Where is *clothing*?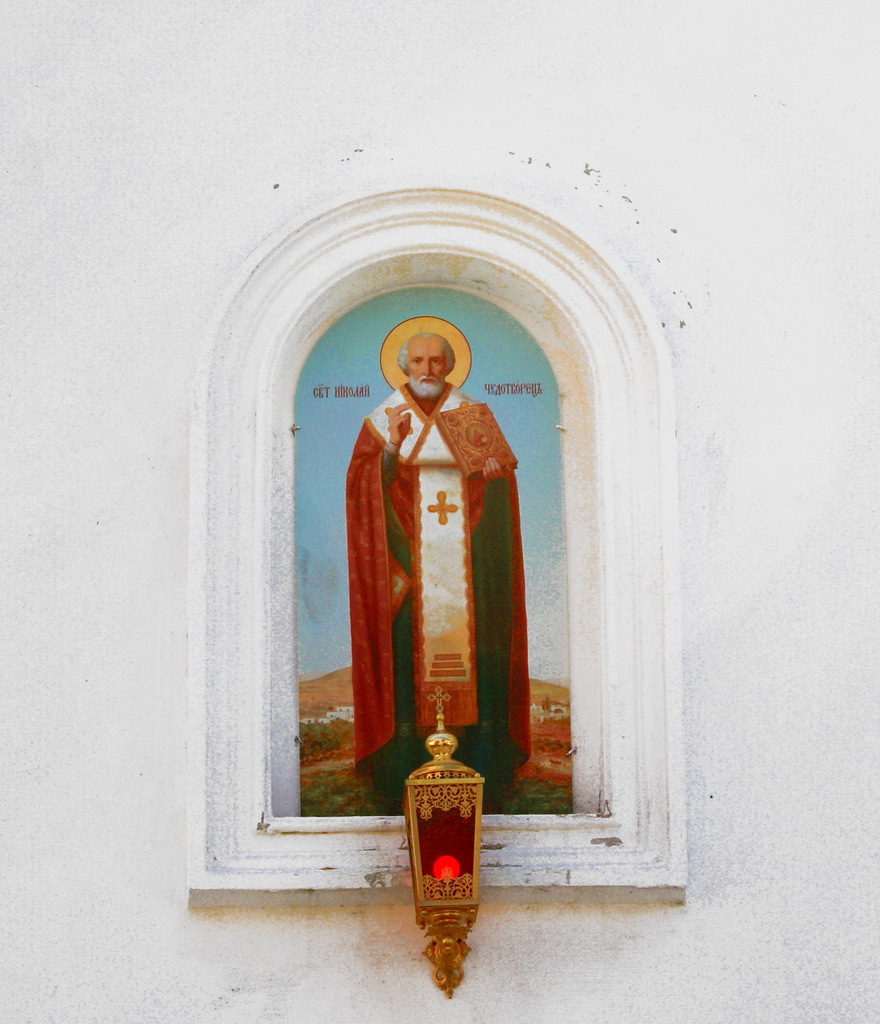
345/334/521/800.
